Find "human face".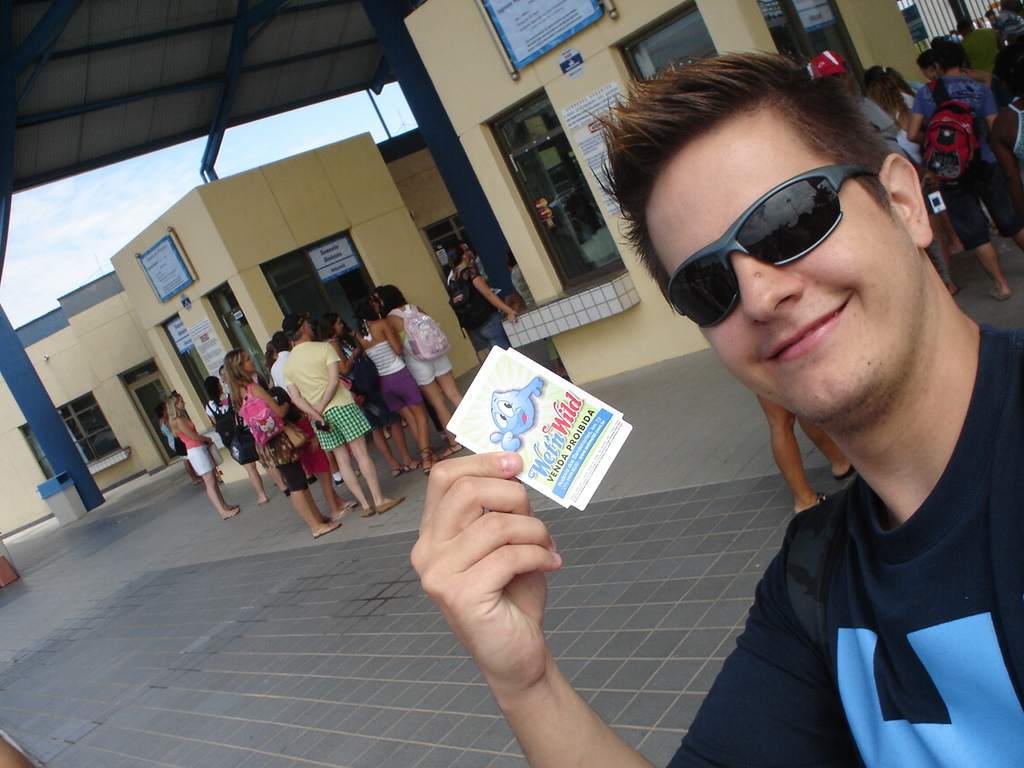
bbox=[178, 395, 190, 411].
